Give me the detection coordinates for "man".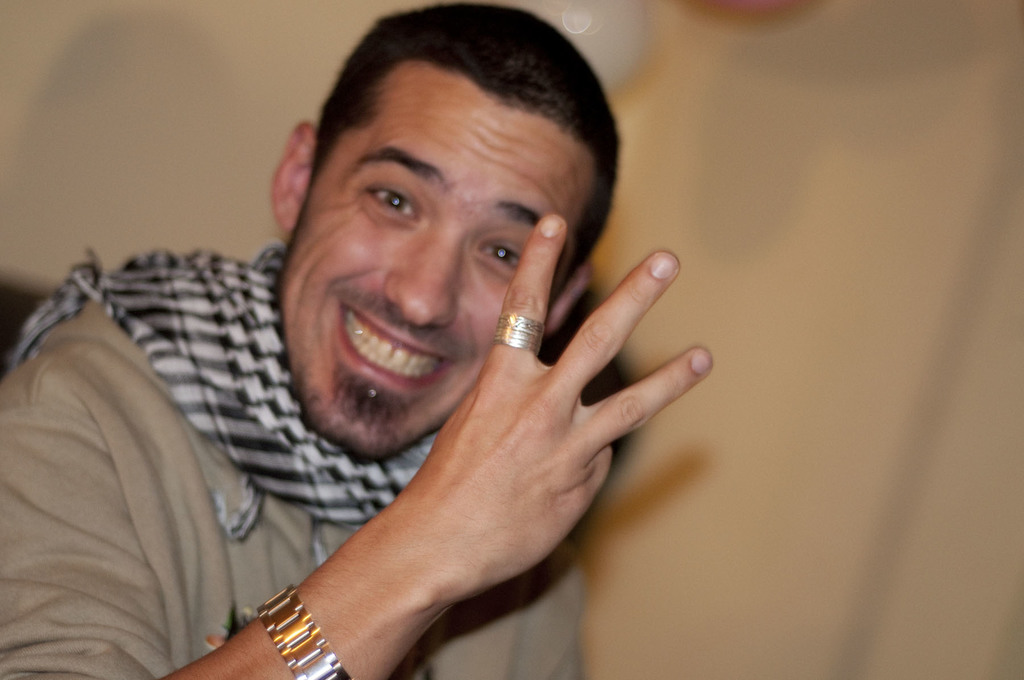
{"left": 66, "top": 6, "right": 777, "bottom": 667}.
